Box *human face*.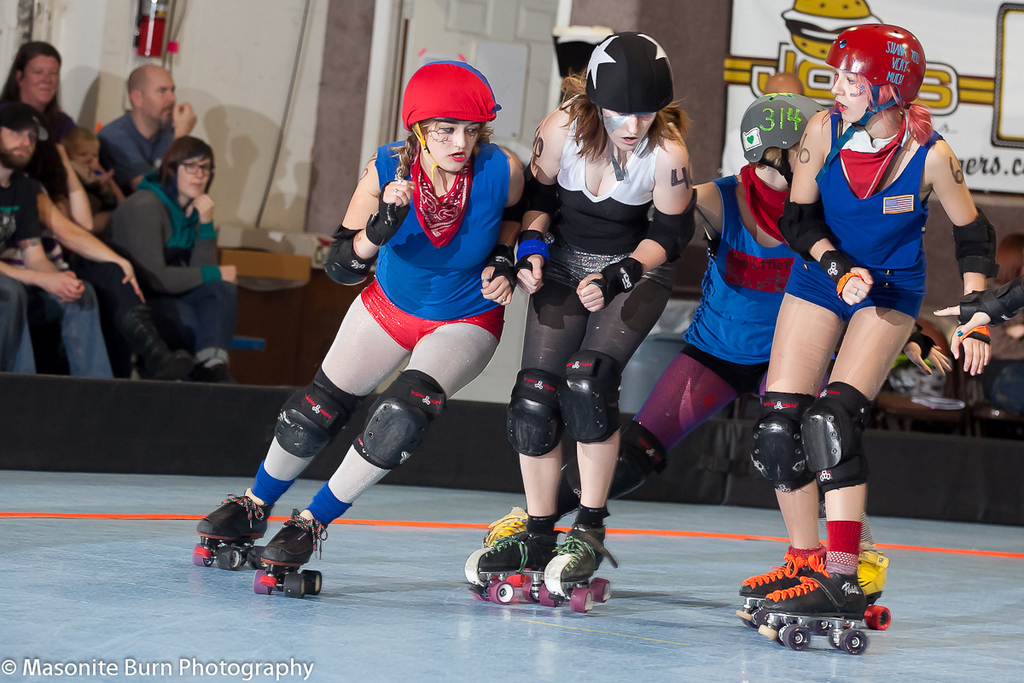
box=[426, 116, 485, 167].
